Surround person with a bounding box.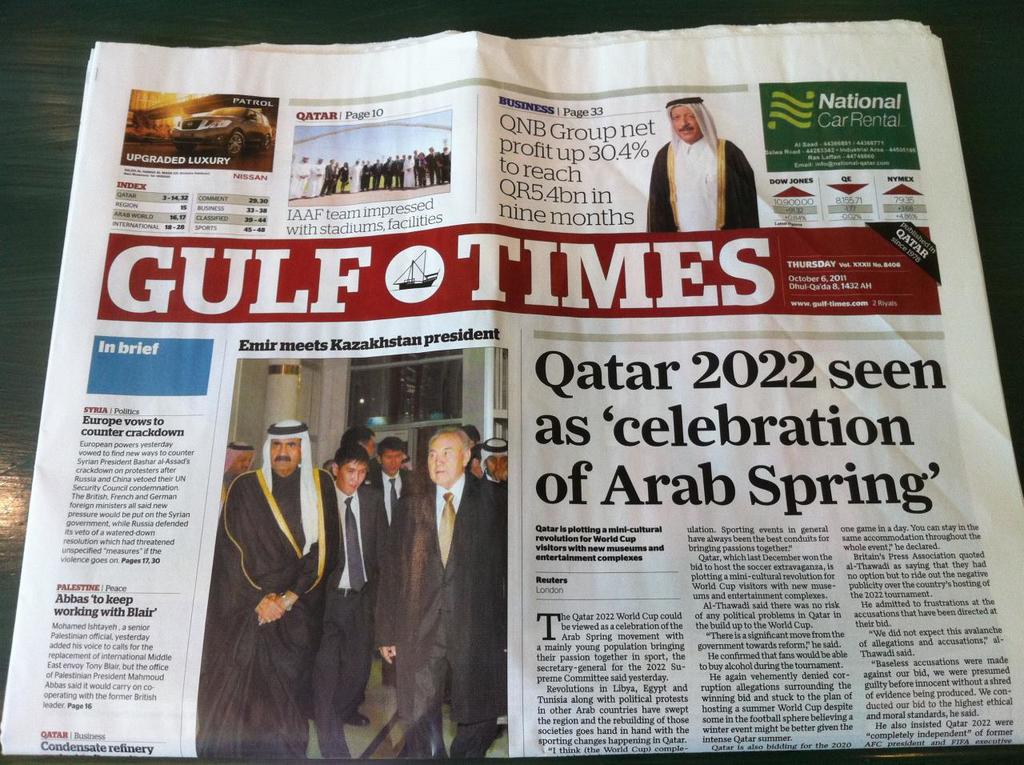
bbox(470, 451, 482, 475).
